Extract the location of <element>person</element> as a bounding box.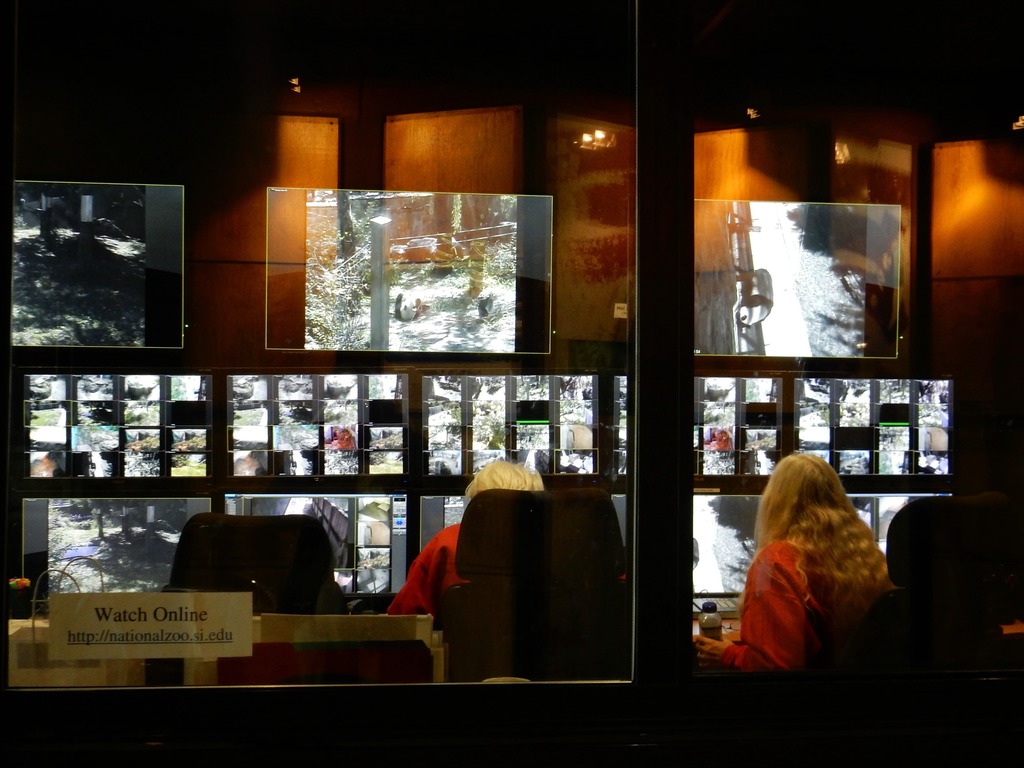
region(389, 452, 549, 619).
